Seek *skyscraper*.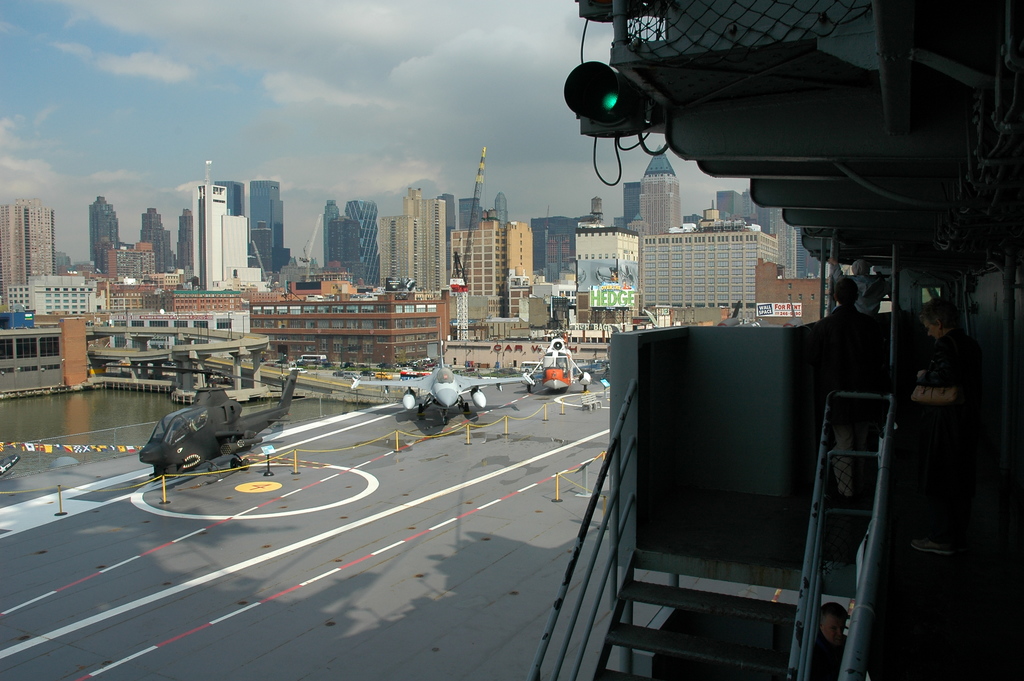
620, 176, 643, 229.
